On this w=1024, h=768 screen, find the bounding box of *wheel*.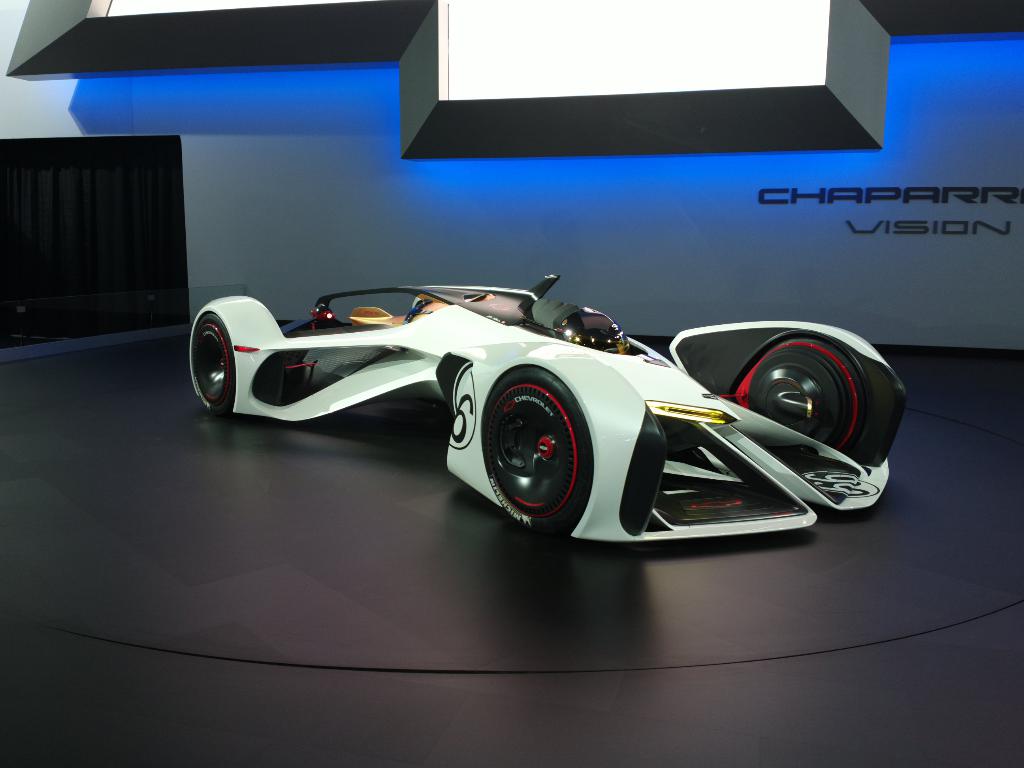
Bounding box: {"x1": 486, "y1": 367, "x2": 594, "y2": 535}.
